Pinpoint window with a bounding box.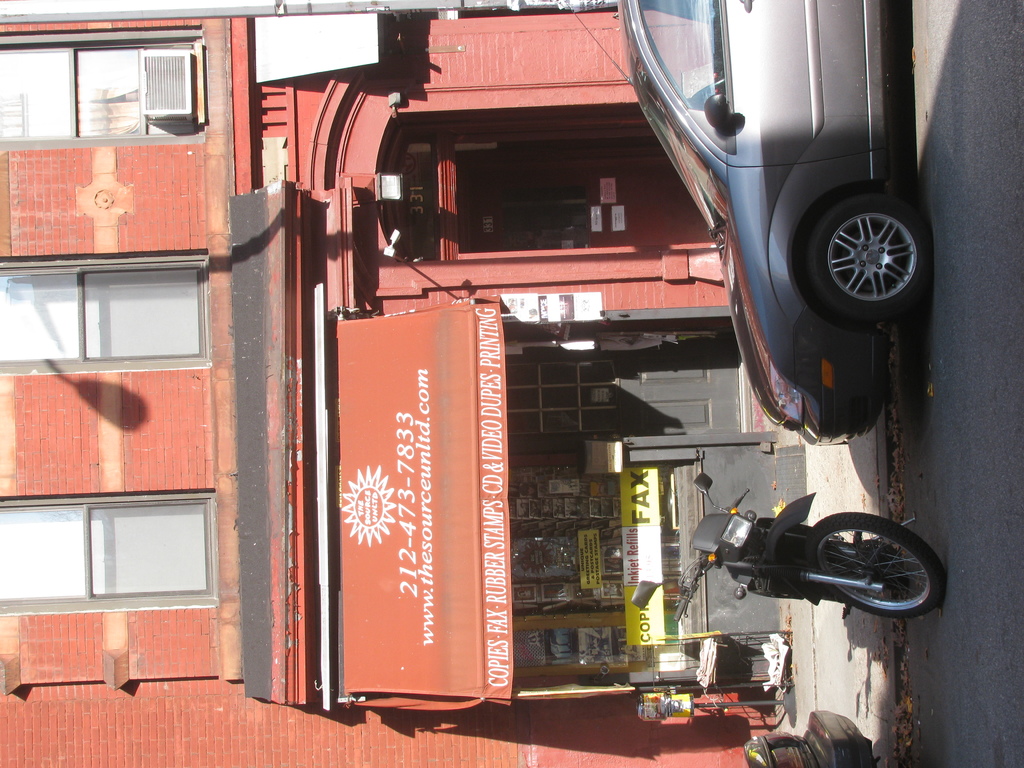
pyautogui.locateOnScreen(0, 250, 211, 373).
